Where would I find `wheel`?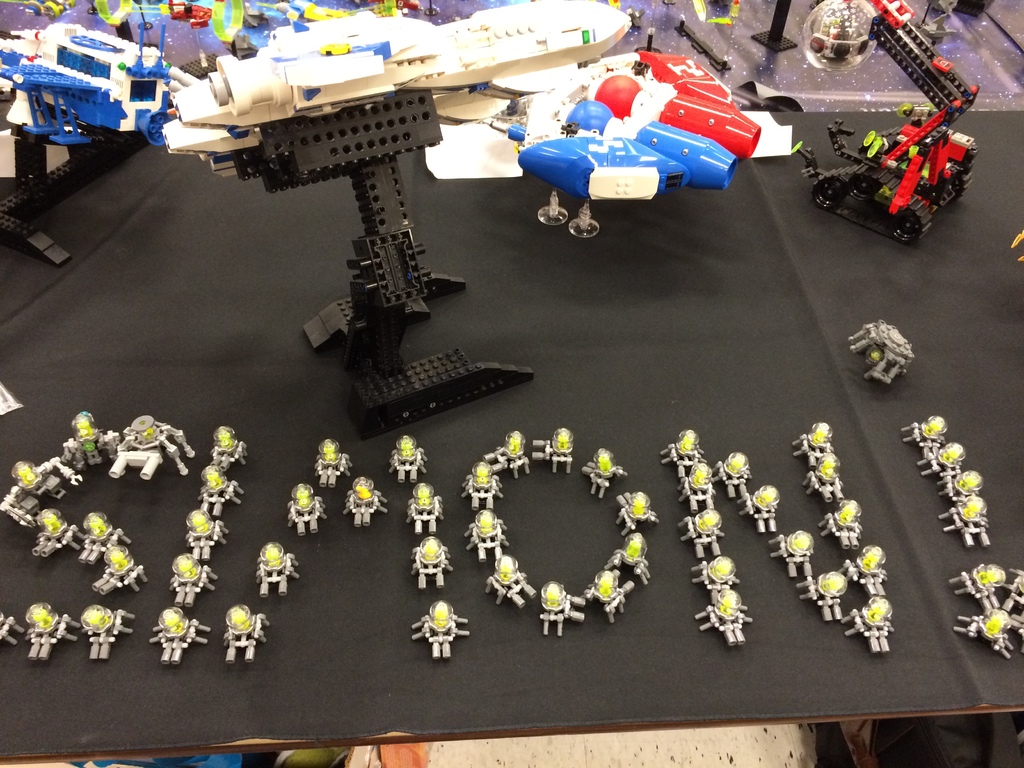
At <region>888, 211, 921, 241</region>.
